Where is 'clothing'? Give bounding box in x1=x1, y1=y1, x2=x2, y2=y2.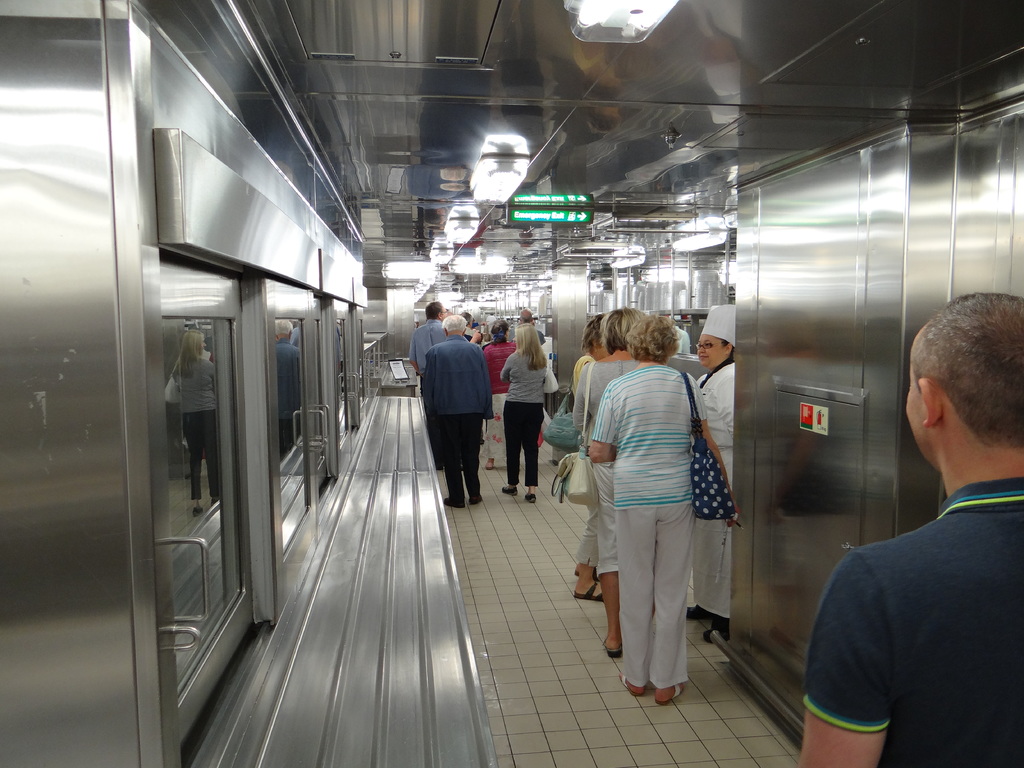
x1=694, y1=357, x2=749, y2=619.
